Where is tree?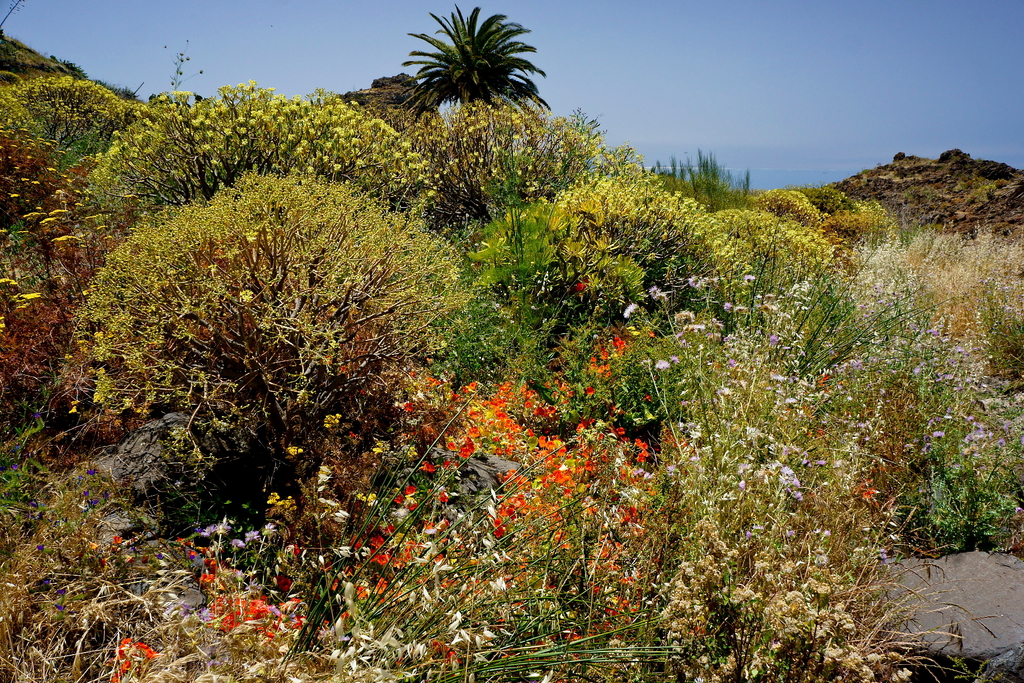
378/0/563/126.
